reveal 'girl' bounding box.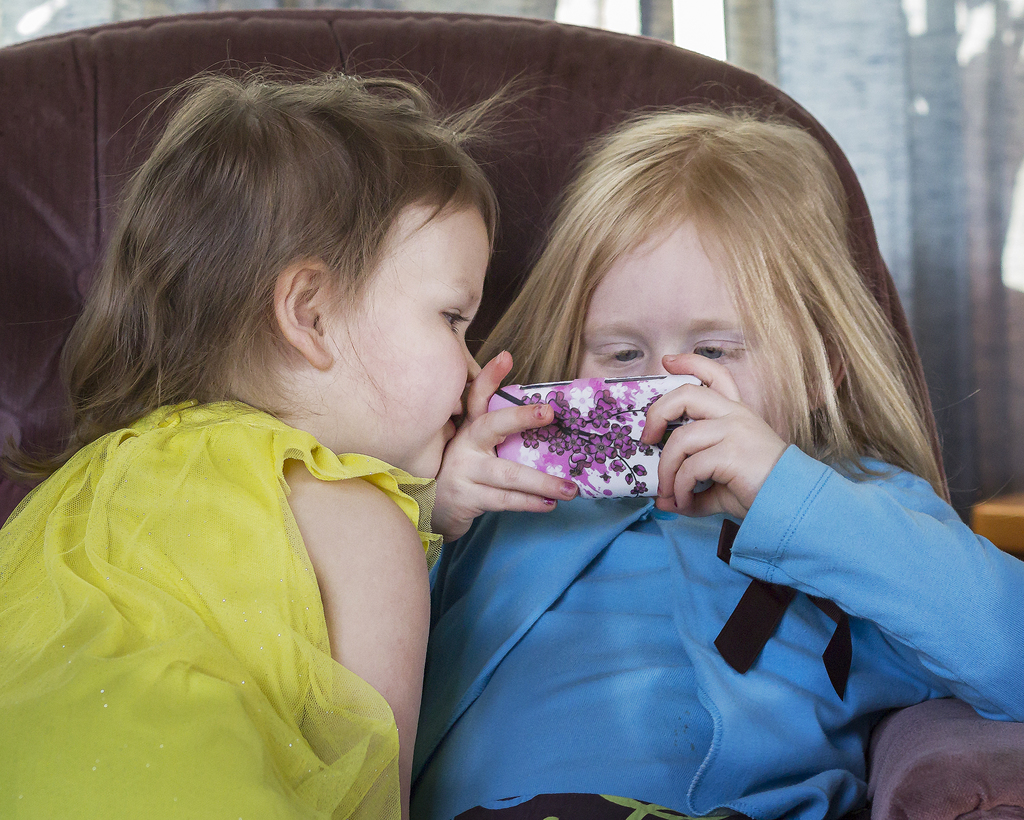
Revealed: <region>412, 70, 1023, 819</region>.
